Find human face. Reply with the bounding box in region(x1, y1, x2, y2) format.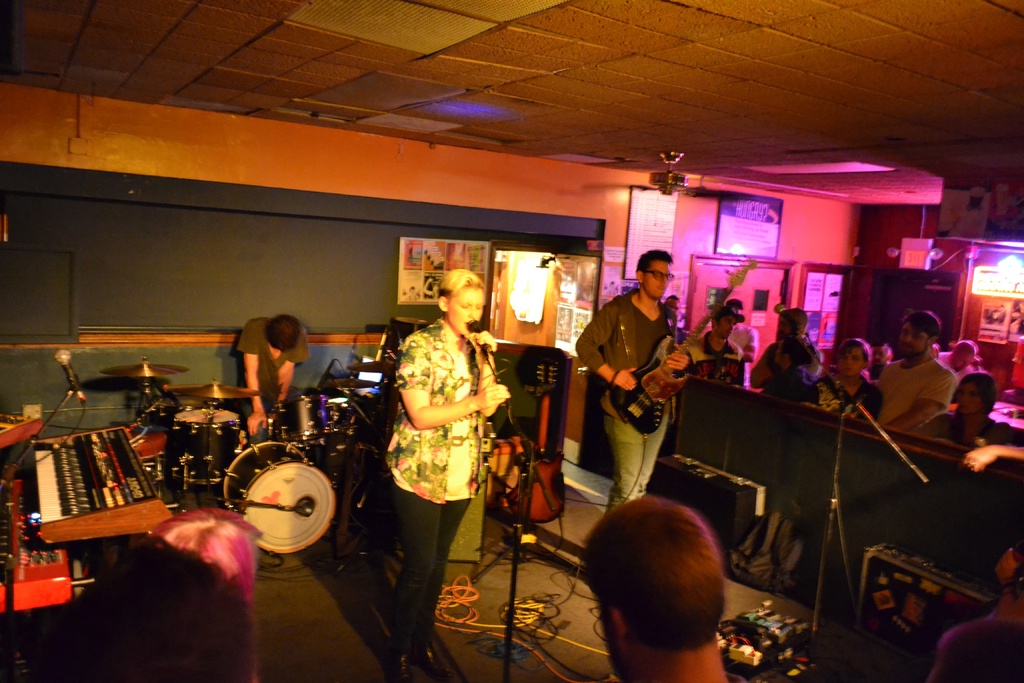
region(732, 310, 746, 317).
